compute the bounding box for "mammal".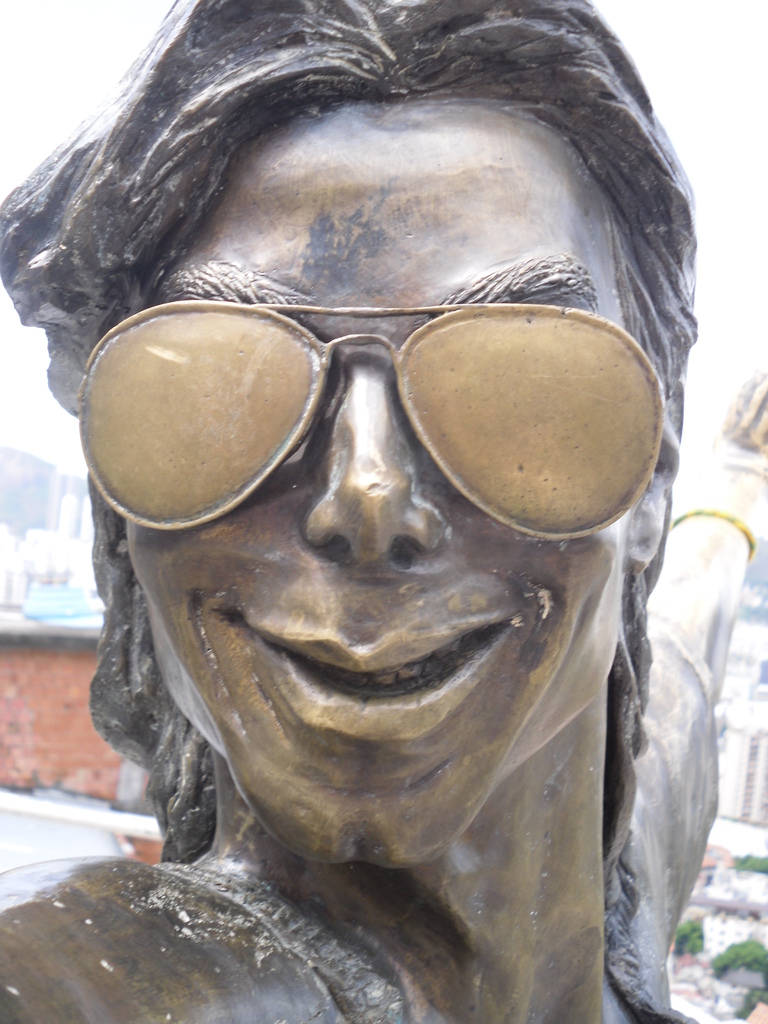
rect(0, 0, 767, 1023).
